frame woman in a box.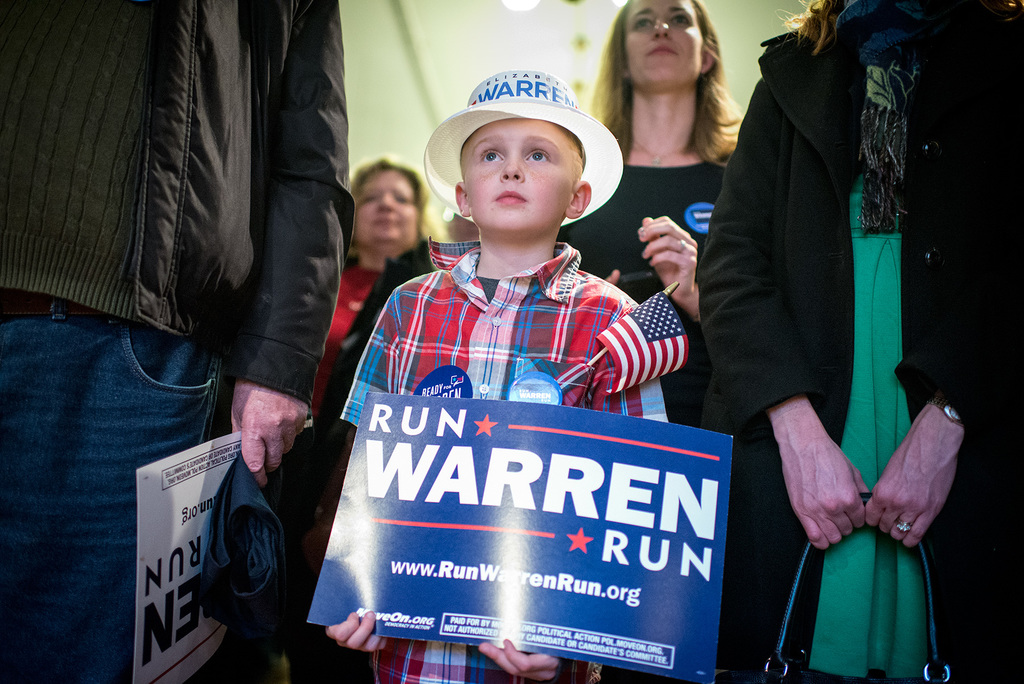
689/0/1023/683.
